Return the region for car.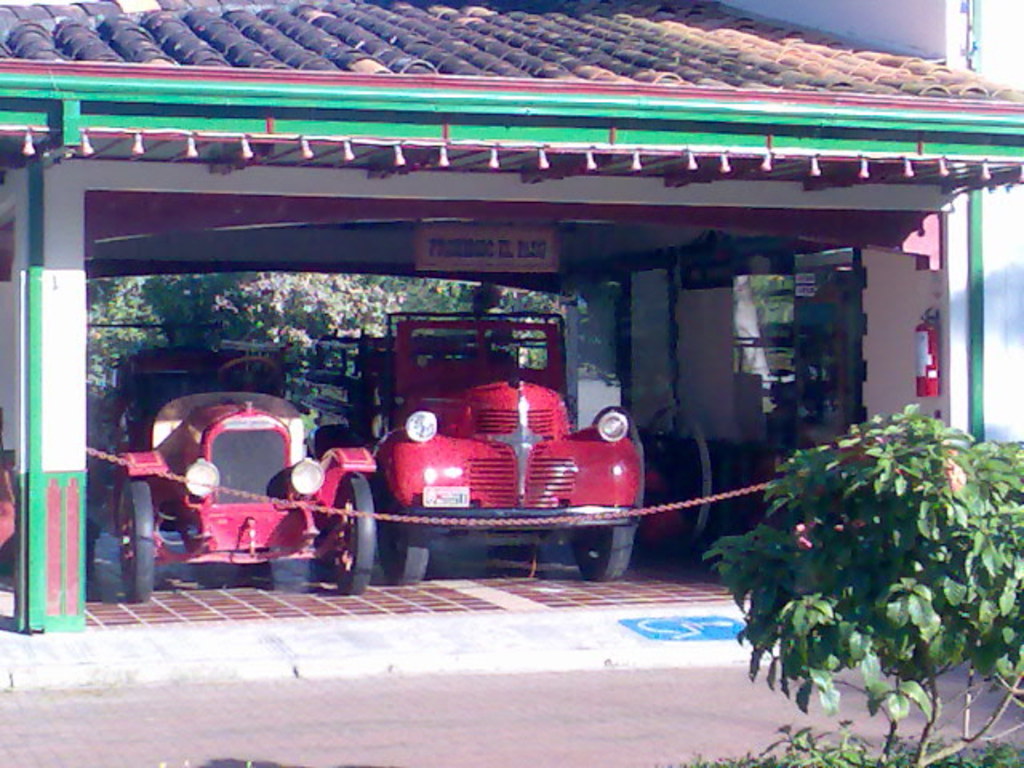
crop(104, 334, 379, 606).
